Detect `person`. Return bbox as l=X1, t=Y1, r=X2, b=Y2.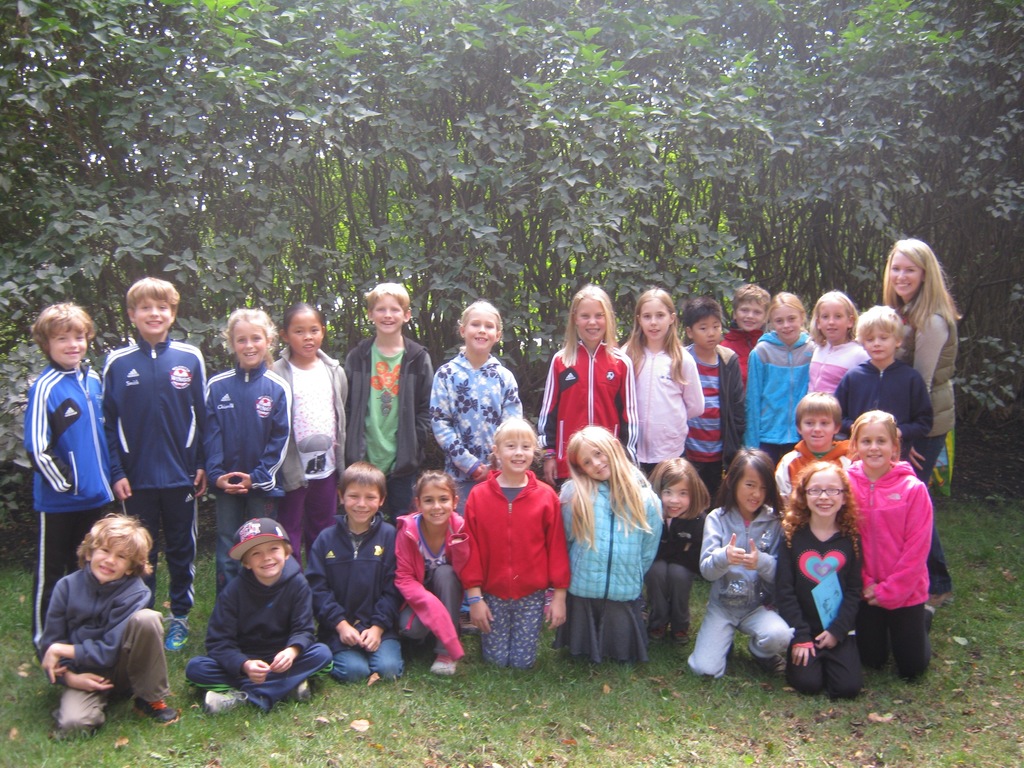
l=682, t=443, r=796, b=681.
